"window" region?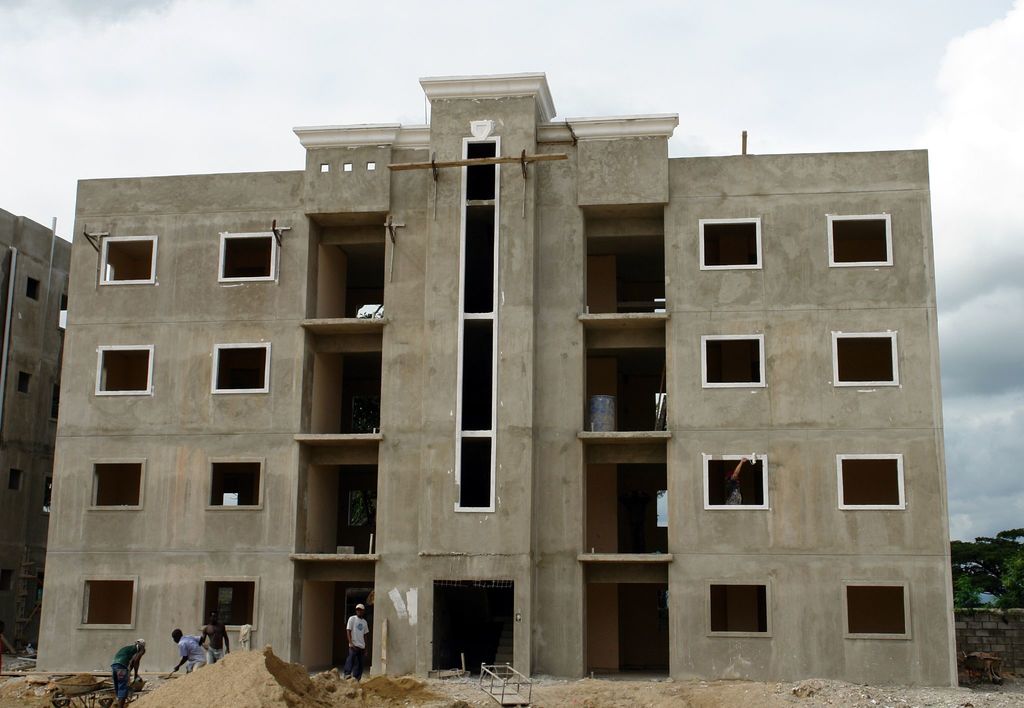
(x1=828, y1=207, x2=897, y2=270)
